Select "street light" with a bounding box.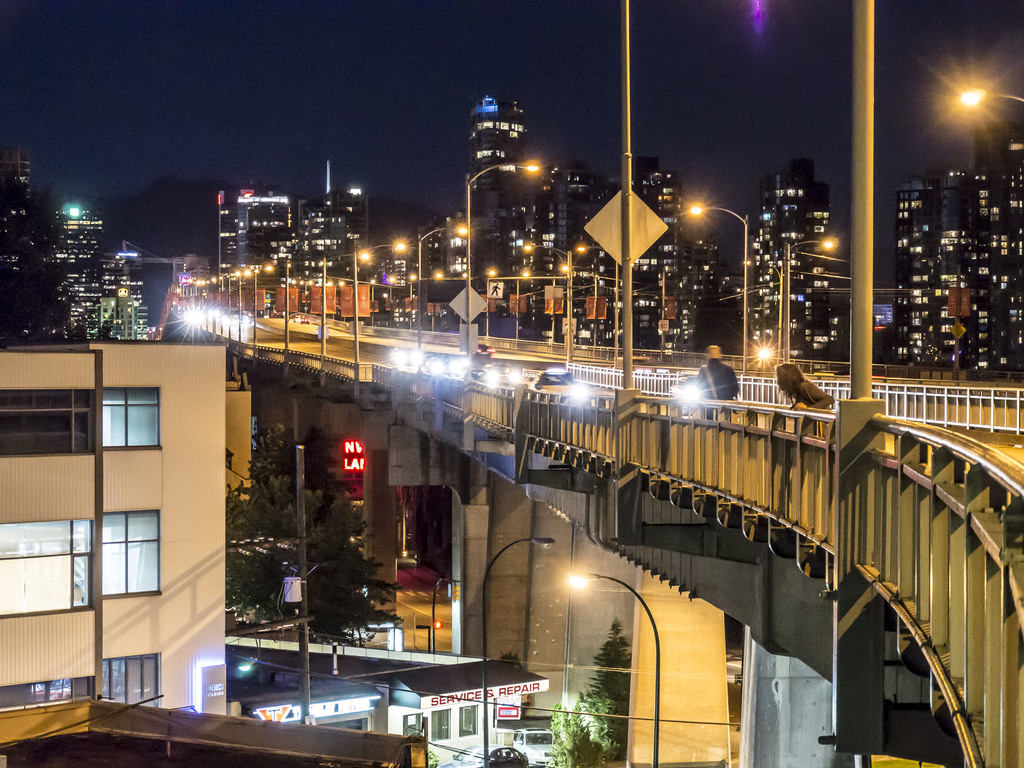
(574,245,605,259).
